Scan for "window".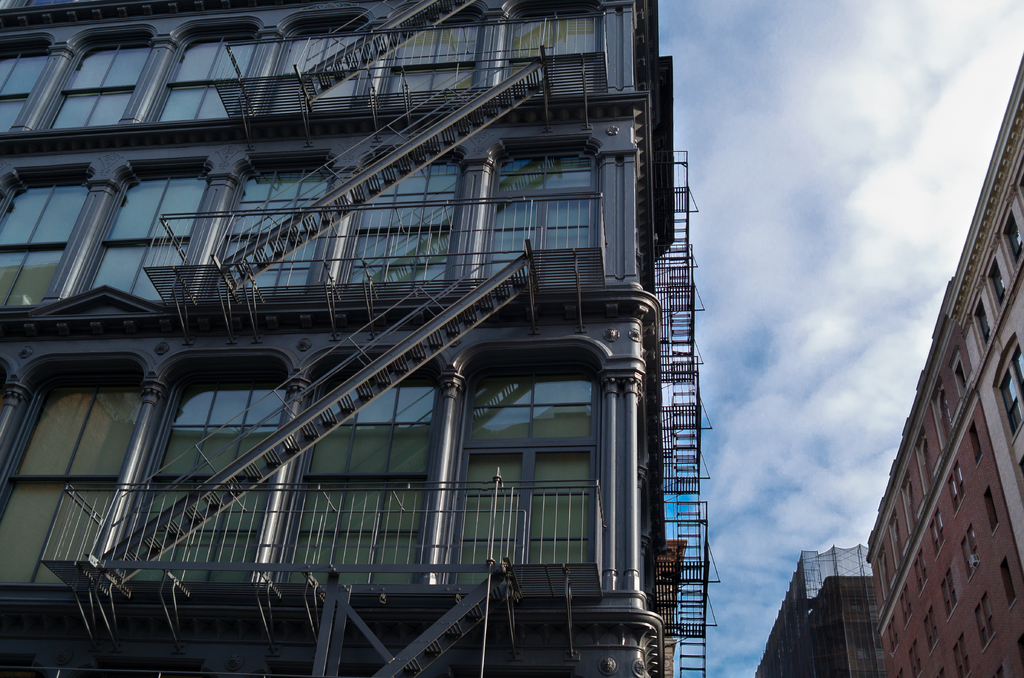
Scan result: locate(1002, 345, 1023, 444).
